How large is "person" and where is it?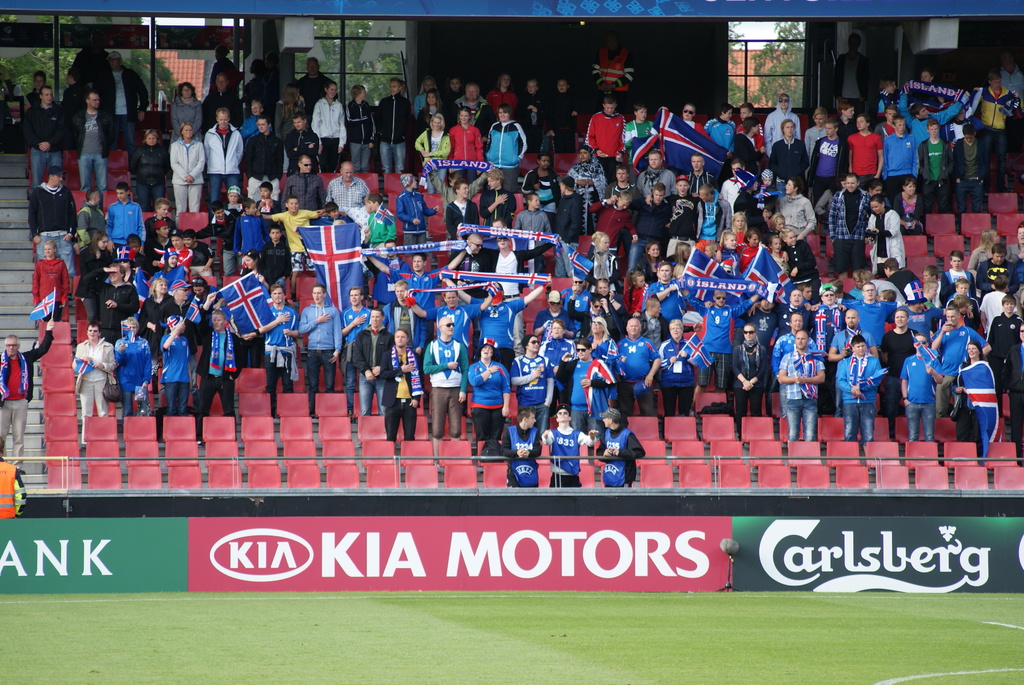
Bounding box: bbox=(571, 156, 604, 219).
